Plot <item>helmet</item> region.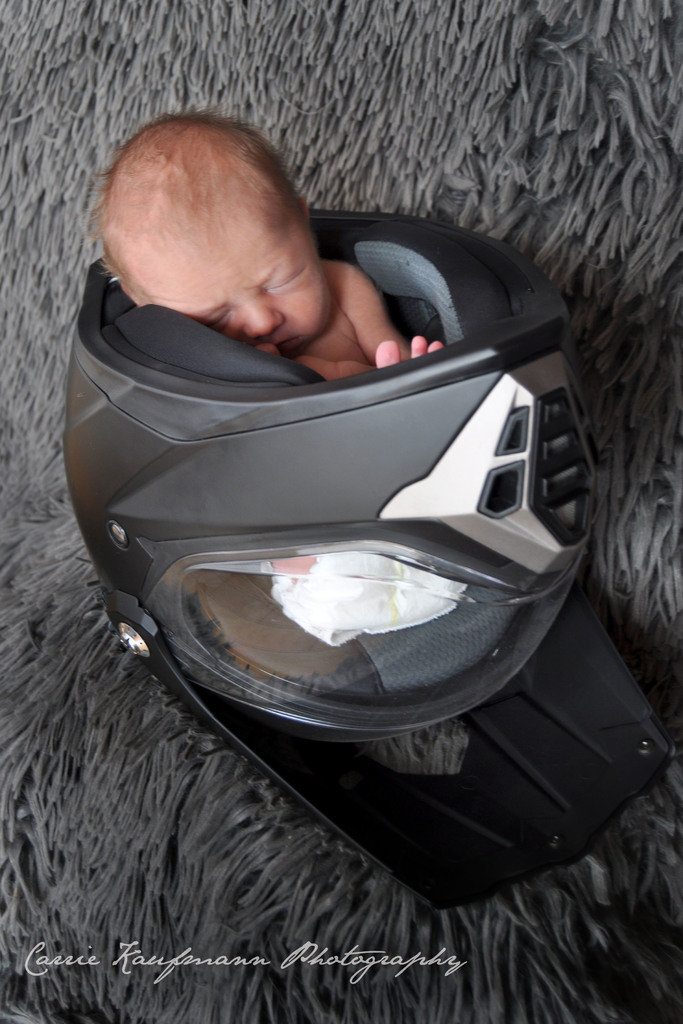
Plotted at [x1=103, y1=102, x2=634, y2=844].
